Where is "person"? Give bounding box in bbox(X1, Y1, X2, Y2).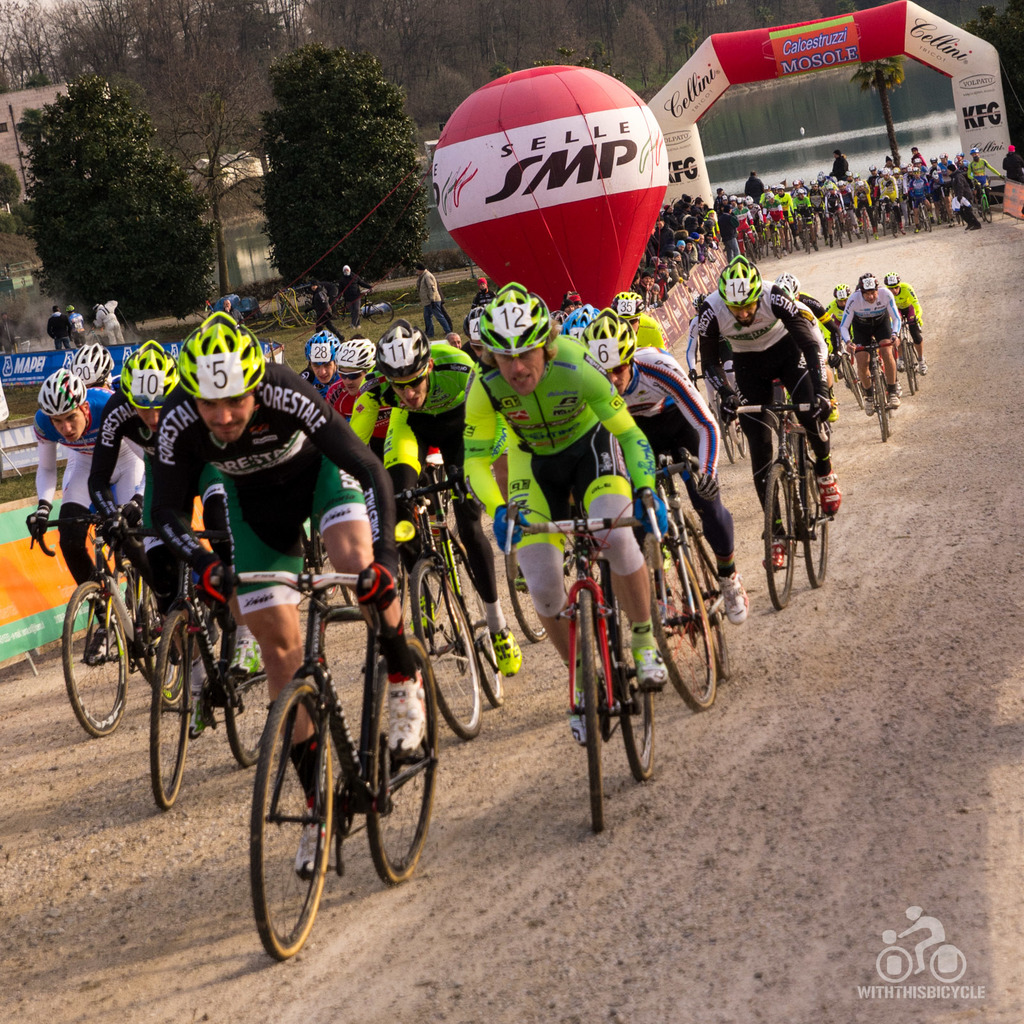
bbox(92, 339, 211, 669).
